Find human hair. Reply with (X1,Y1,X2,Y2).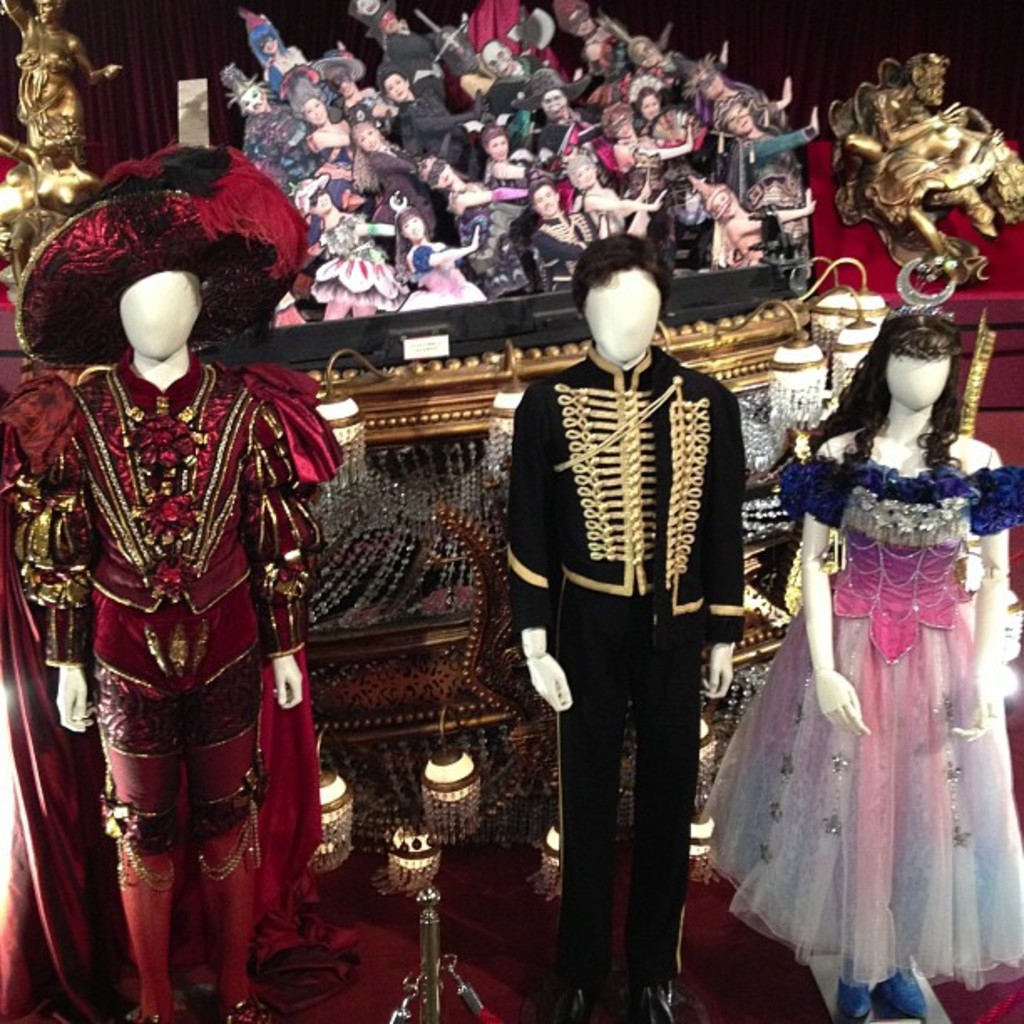
(801,308,967,467).
